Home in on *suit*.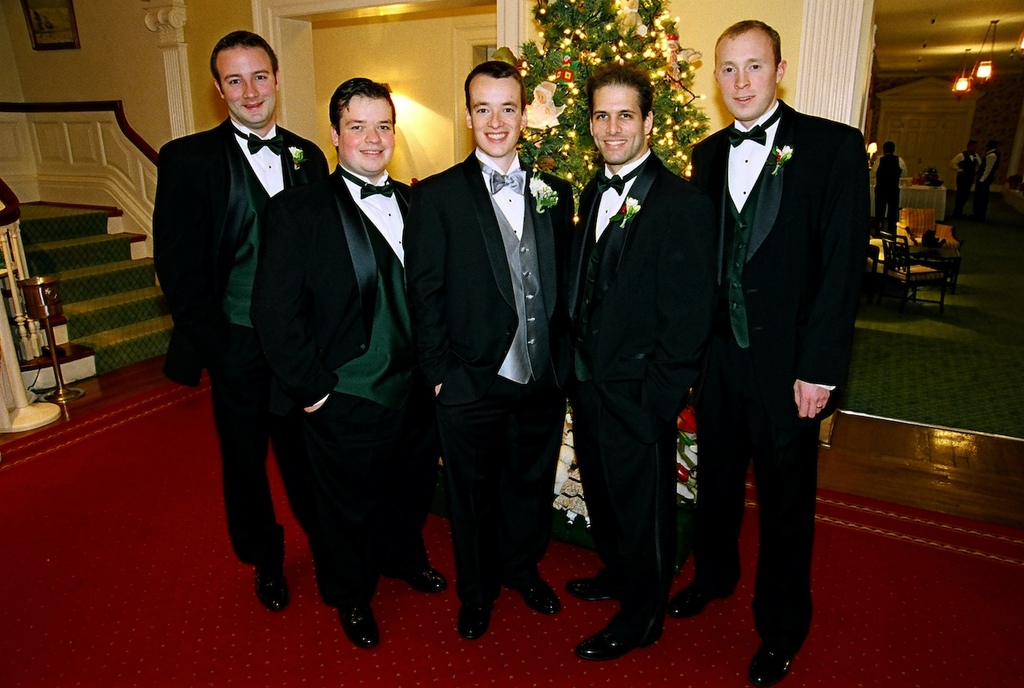
Homed in at box=[552, 143, 698, 625].
